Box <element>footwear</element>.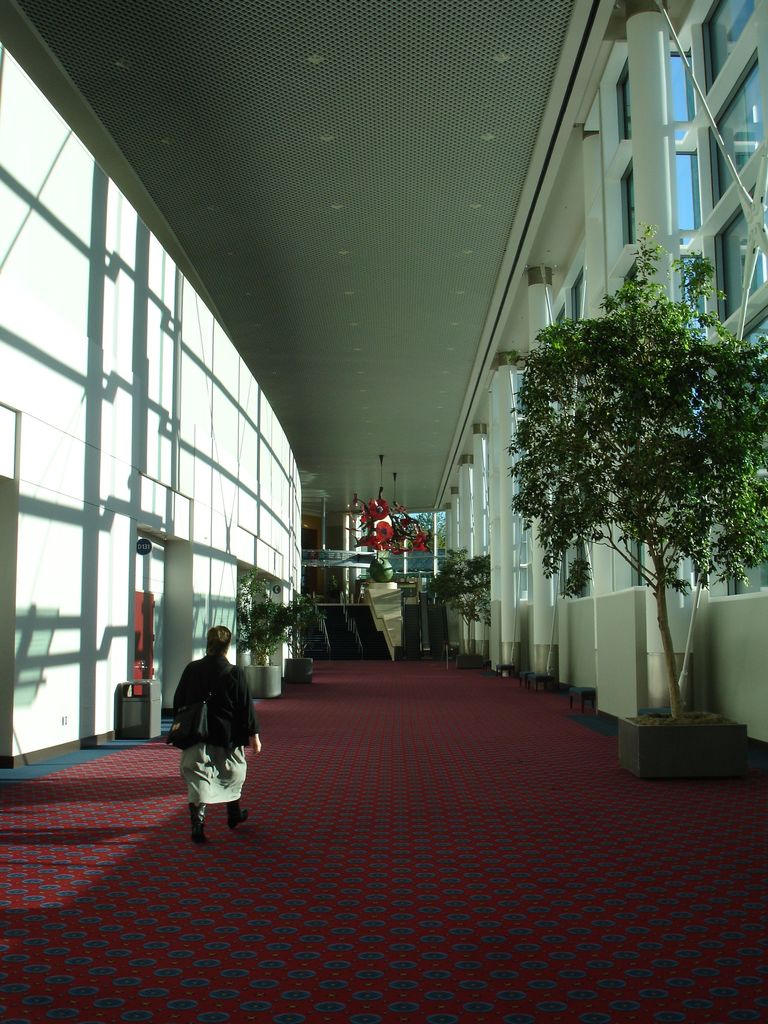
detection(228, 809, 251, 824).
